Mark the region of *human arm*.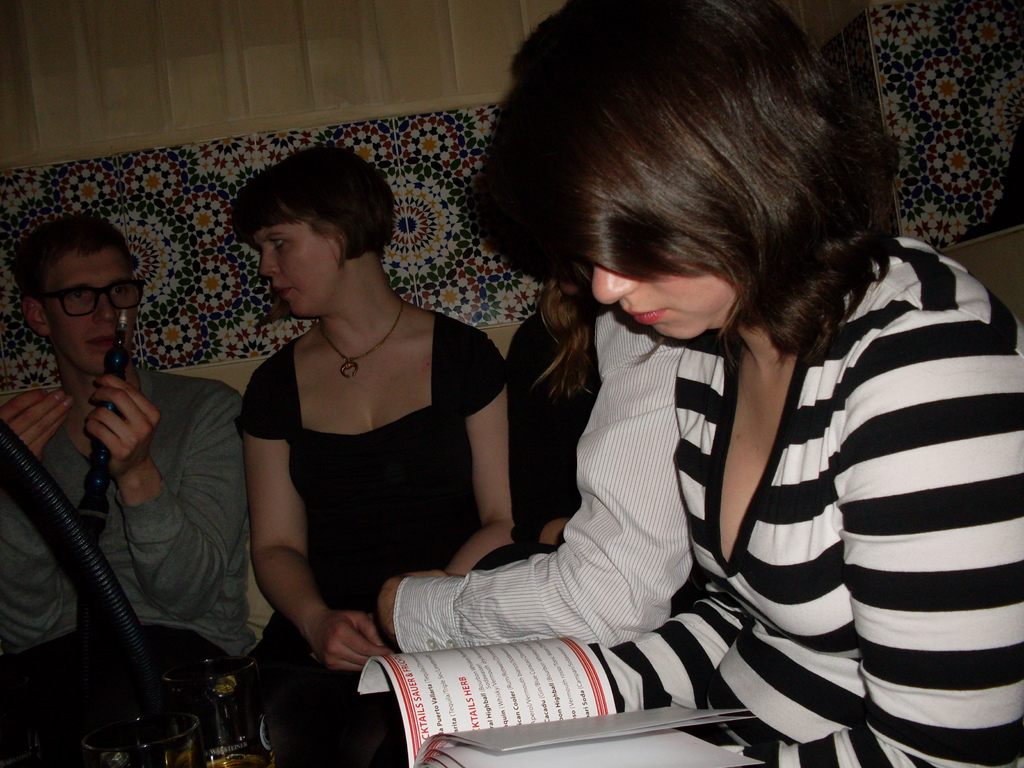
Region: locate(236, 376, 345, 682).
